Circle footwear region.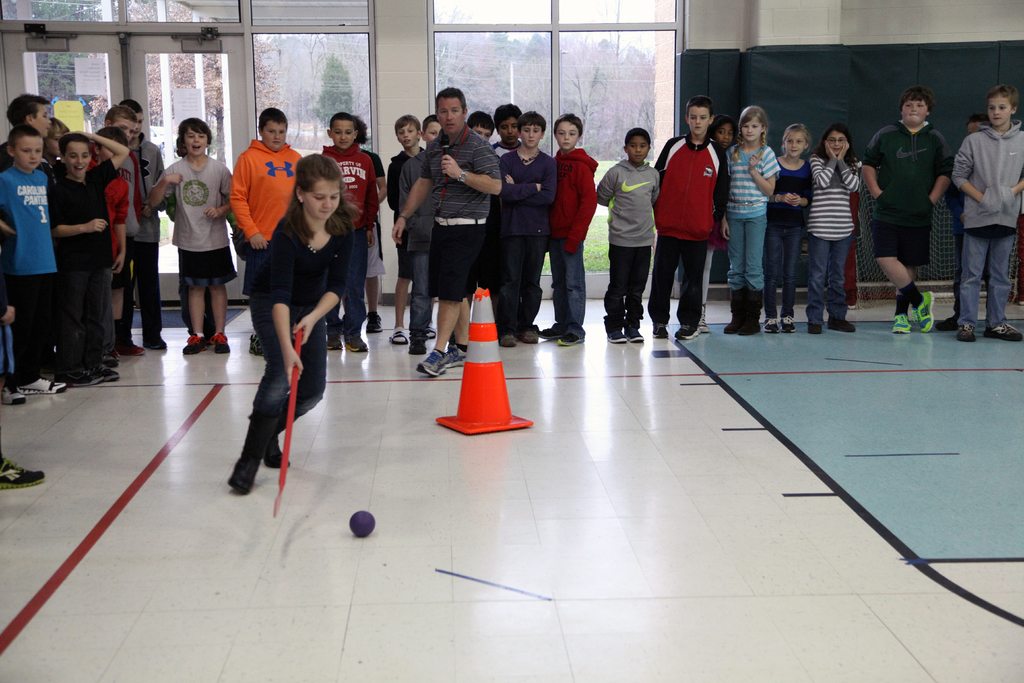
Region: 102/353/116/368.
